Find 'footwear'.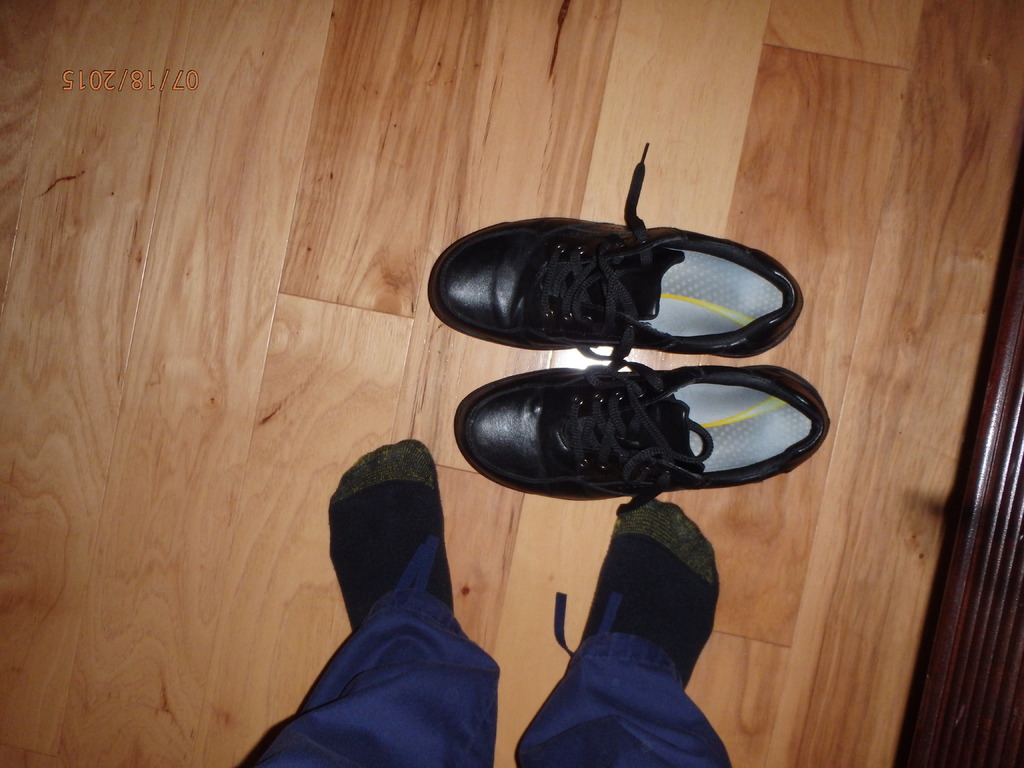
box(456, 359, 831, 518).
